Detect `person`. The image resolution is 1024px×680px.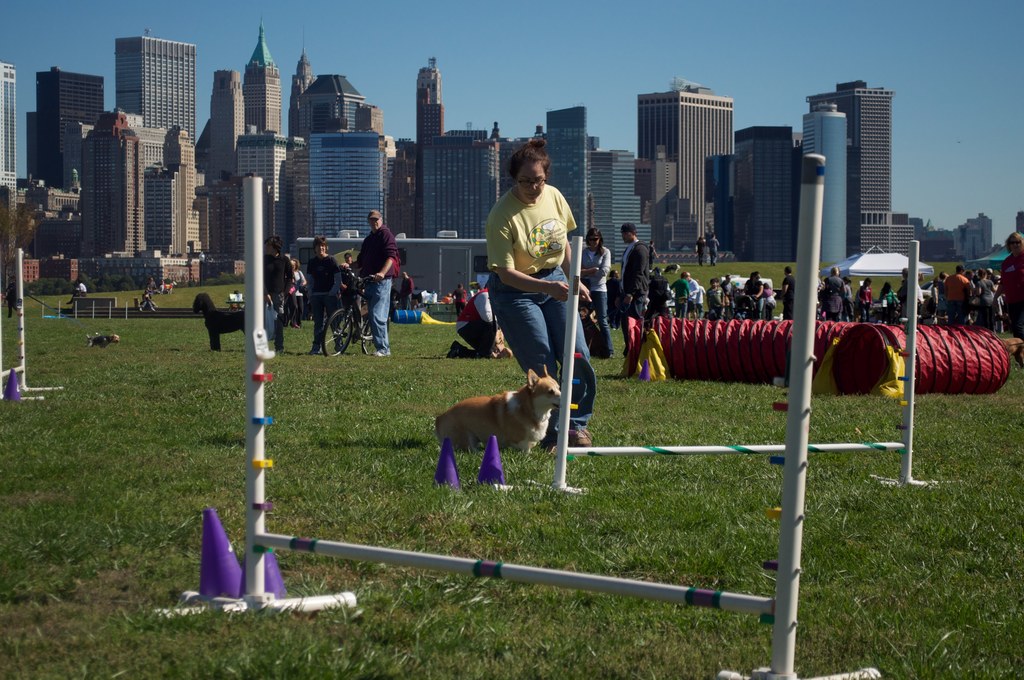
<bbox>284, 258, 308, 330</bbox>.
